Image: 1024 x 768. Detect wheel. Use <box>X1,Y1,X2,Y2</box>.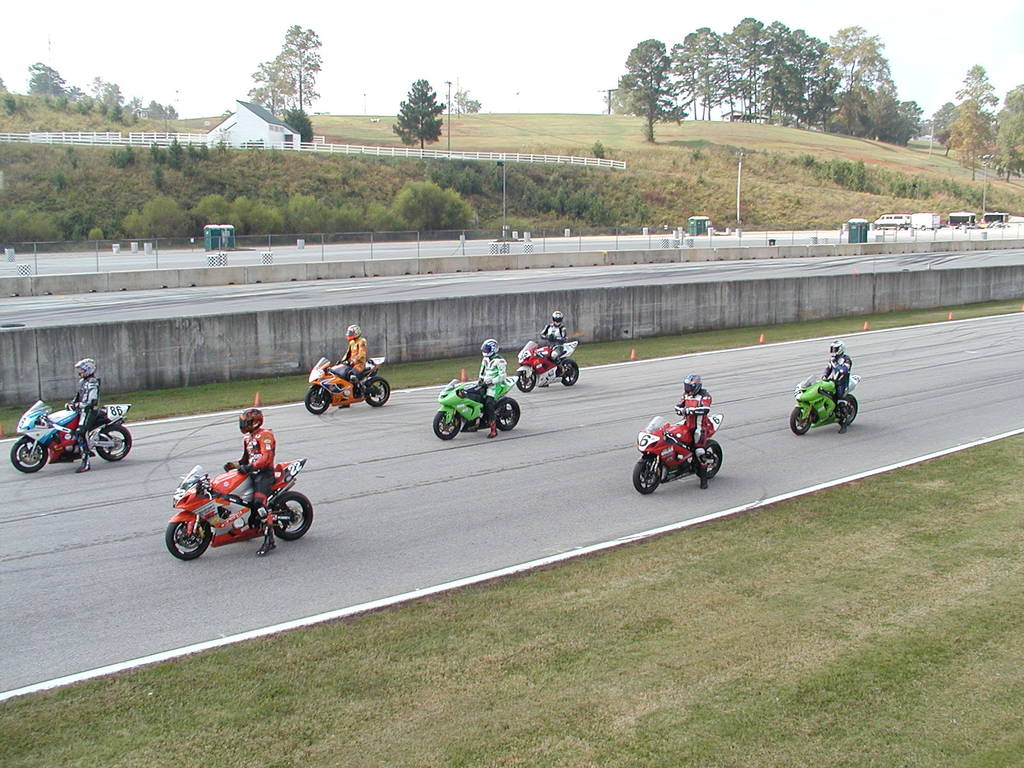
<box>559,360,577,386</box>.
